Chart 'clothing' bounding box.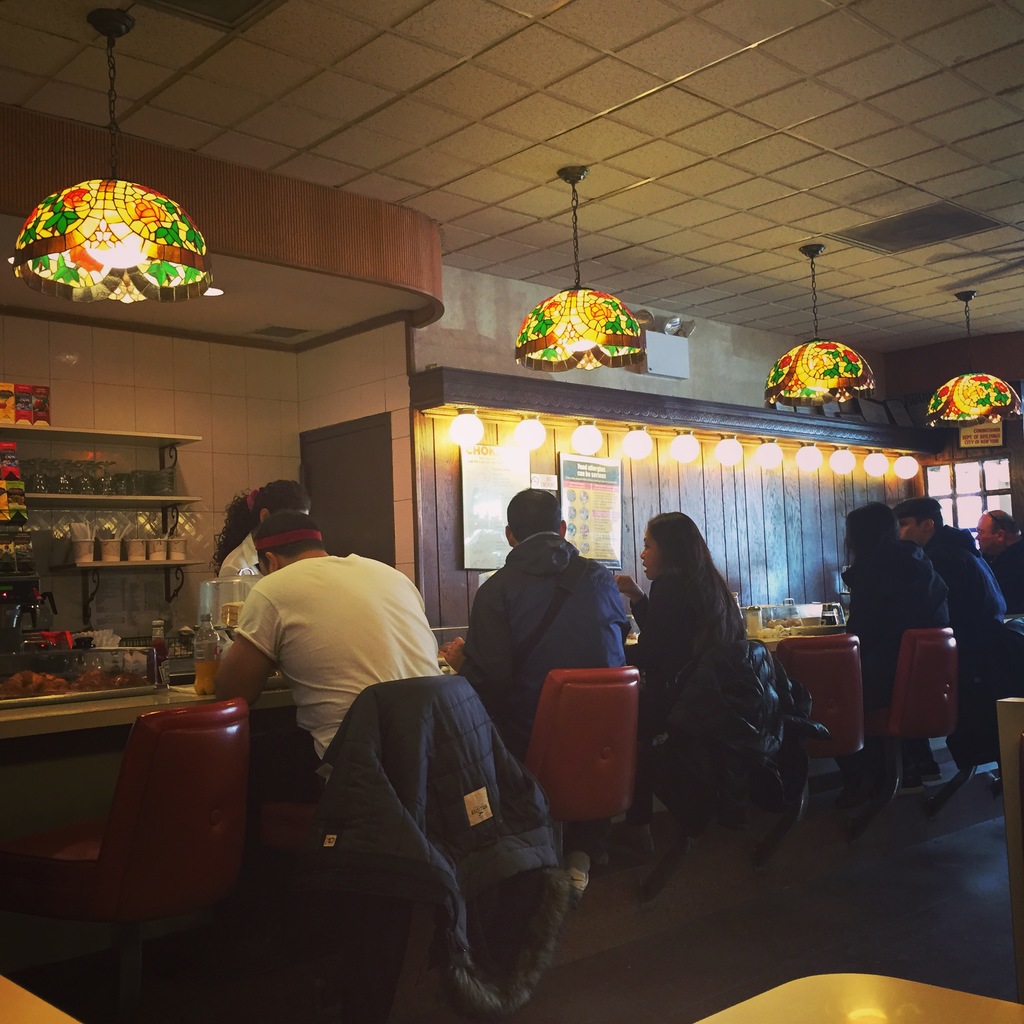
Charted: [left=629, top=550, right=753, bottom=796].
